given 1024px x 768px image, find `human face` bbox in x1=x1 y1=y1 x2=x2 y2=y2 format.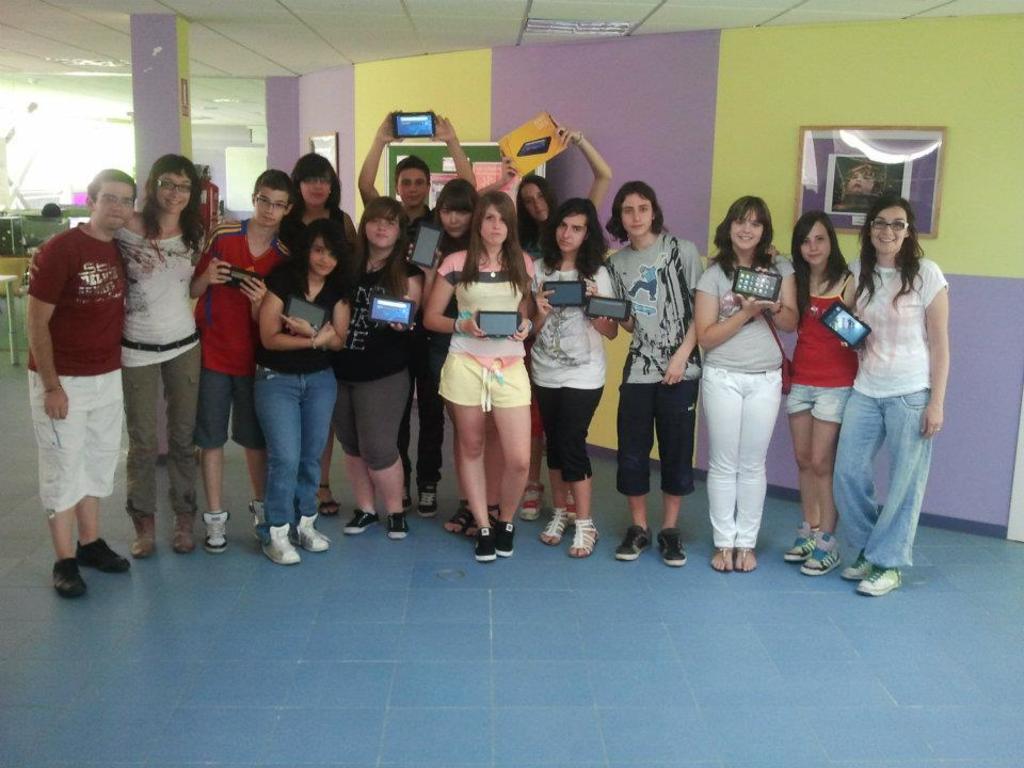
x1=871 y1=211 x2=910 y2=253.
